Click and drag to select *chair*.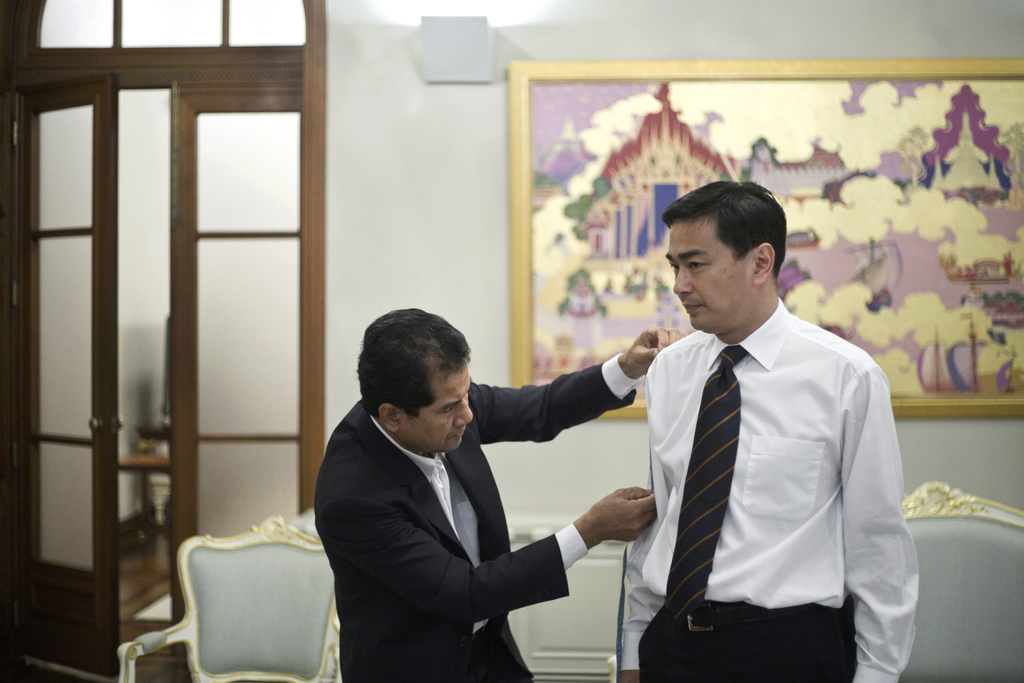
Selection: crop(145, 507, 348, 682).
